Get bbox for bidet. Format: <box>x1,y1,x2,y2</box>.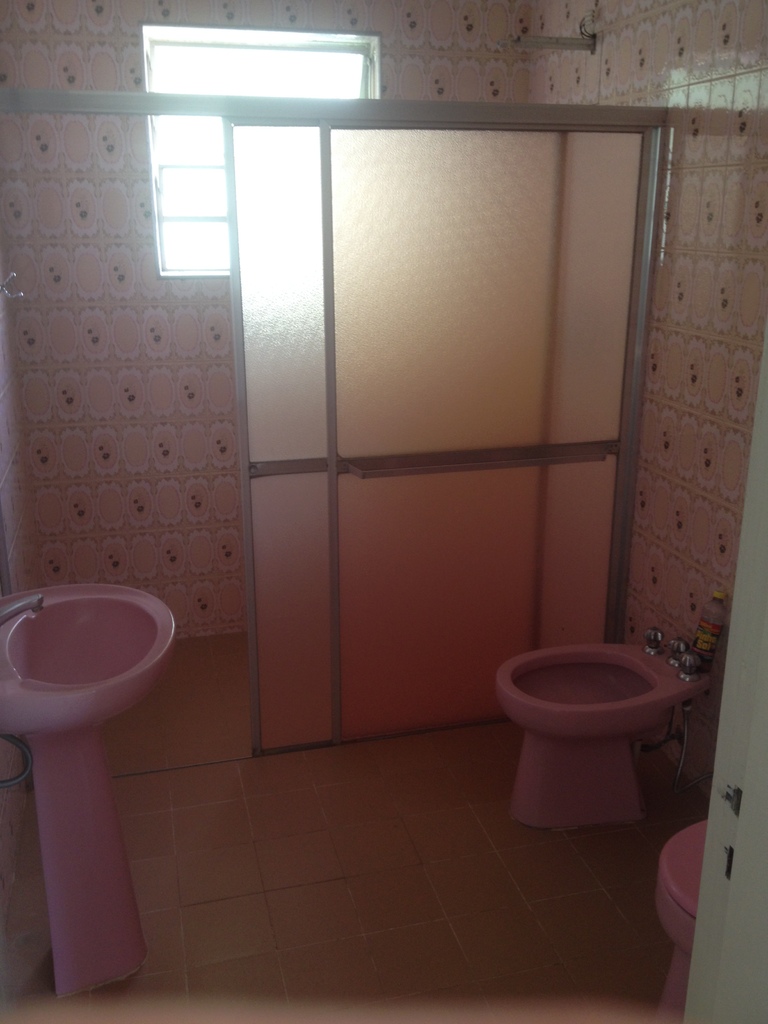
<box>492,619,710,822</box>.
